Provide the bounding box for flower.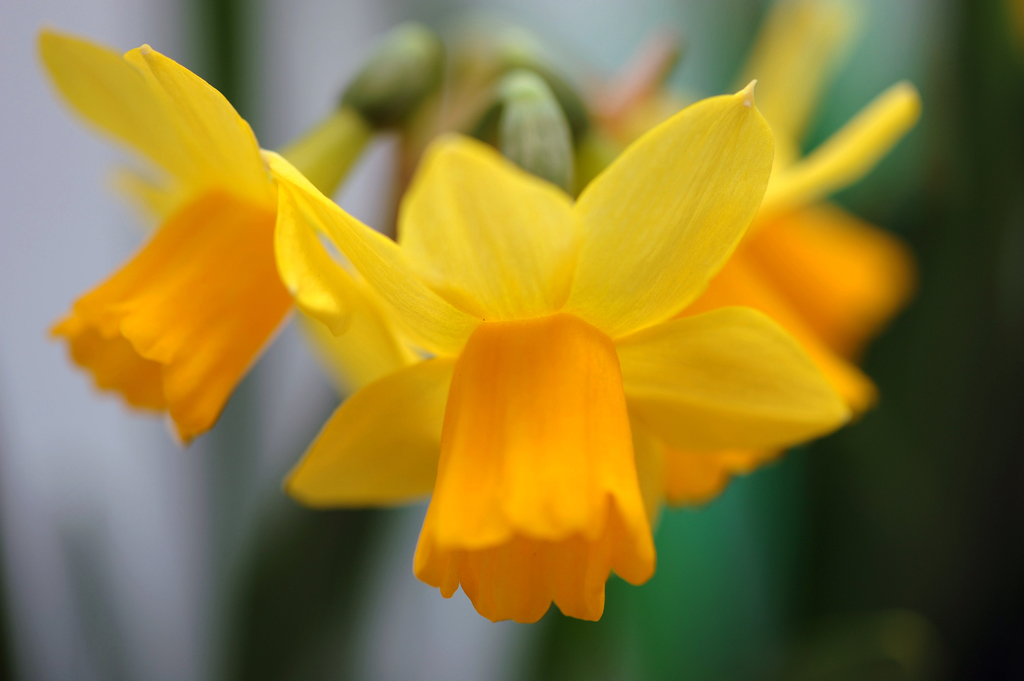
region(650, 80, 913, 507).
